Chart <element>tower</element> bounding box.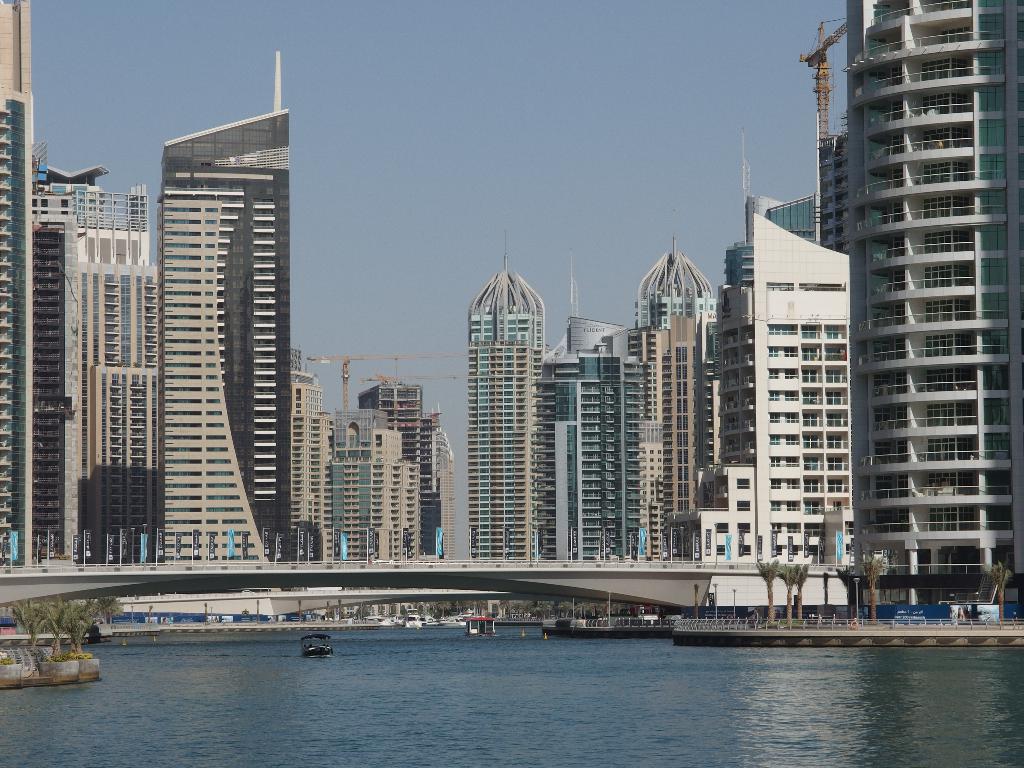
Charted: rect(159, 42, 297, 560).
